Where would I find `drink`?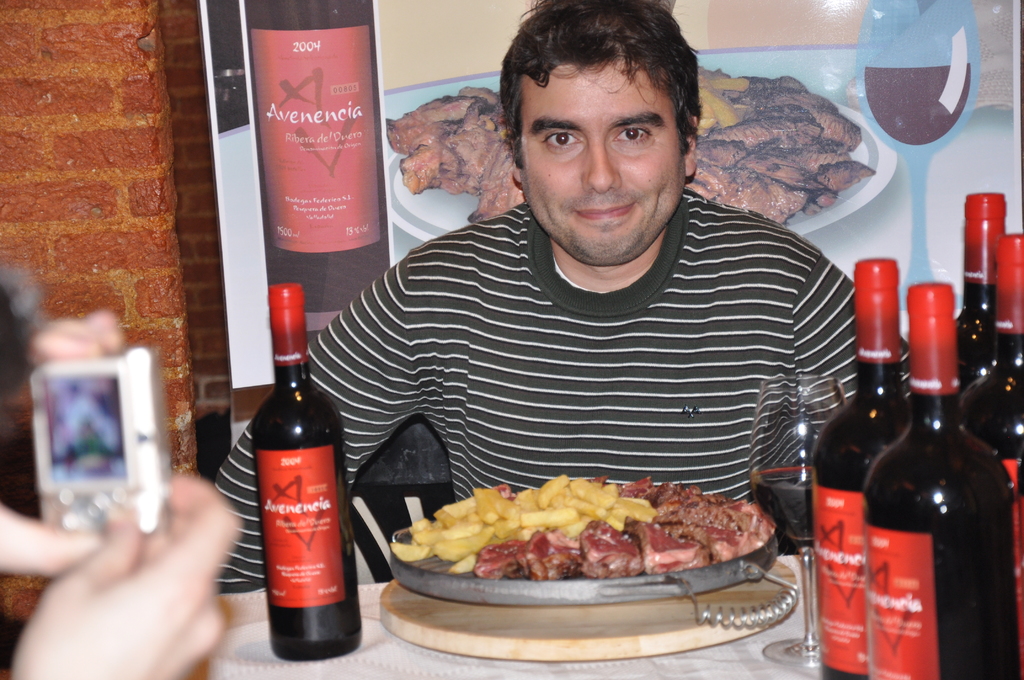
At (left=867, top=62, right=972, bottom=147).
